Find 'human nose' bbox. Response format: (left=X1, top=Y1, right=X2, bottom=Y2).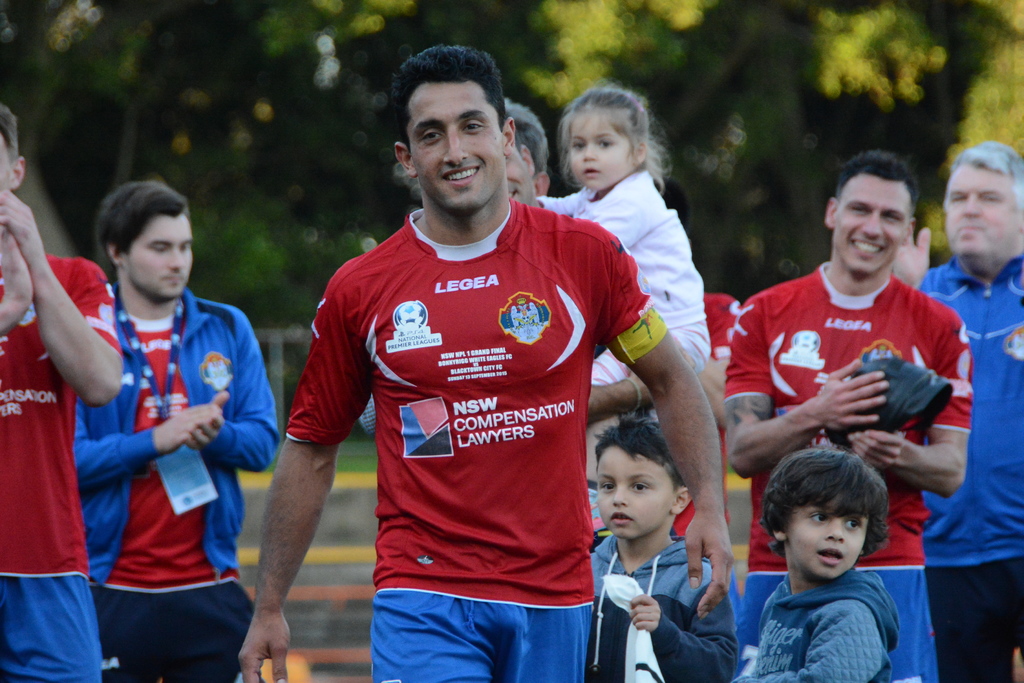
(left=584, top=140, right=596, bottom=159).
